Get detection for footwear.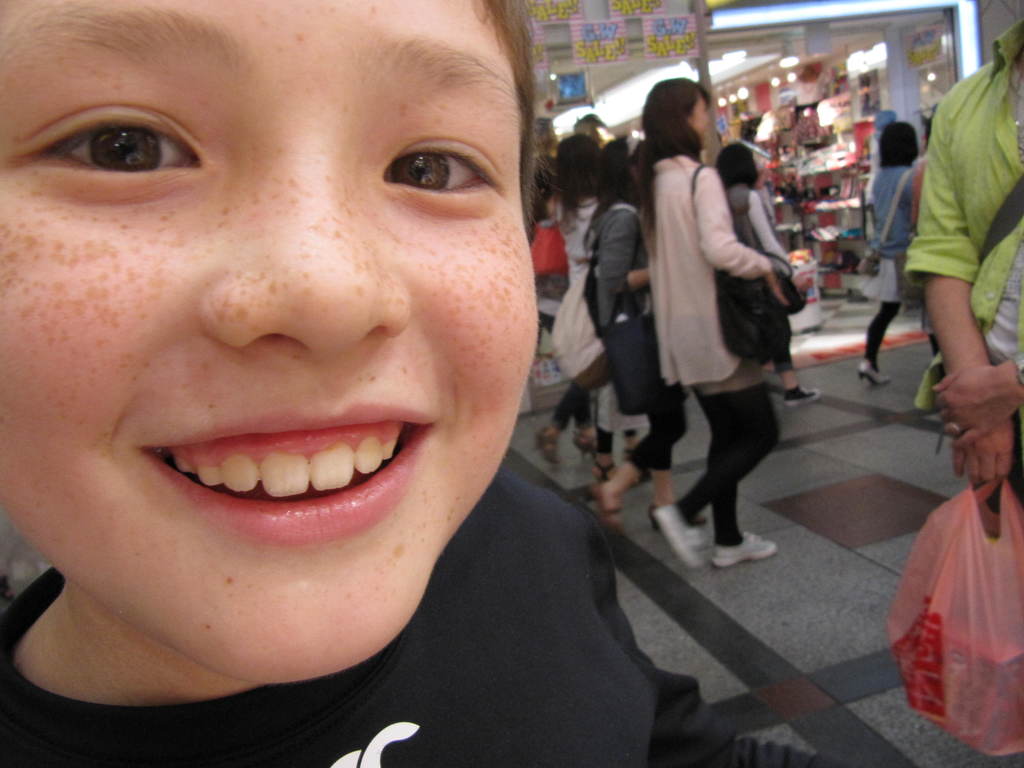
Detection: x1=592 y1=460 x2=617 y2=495.
